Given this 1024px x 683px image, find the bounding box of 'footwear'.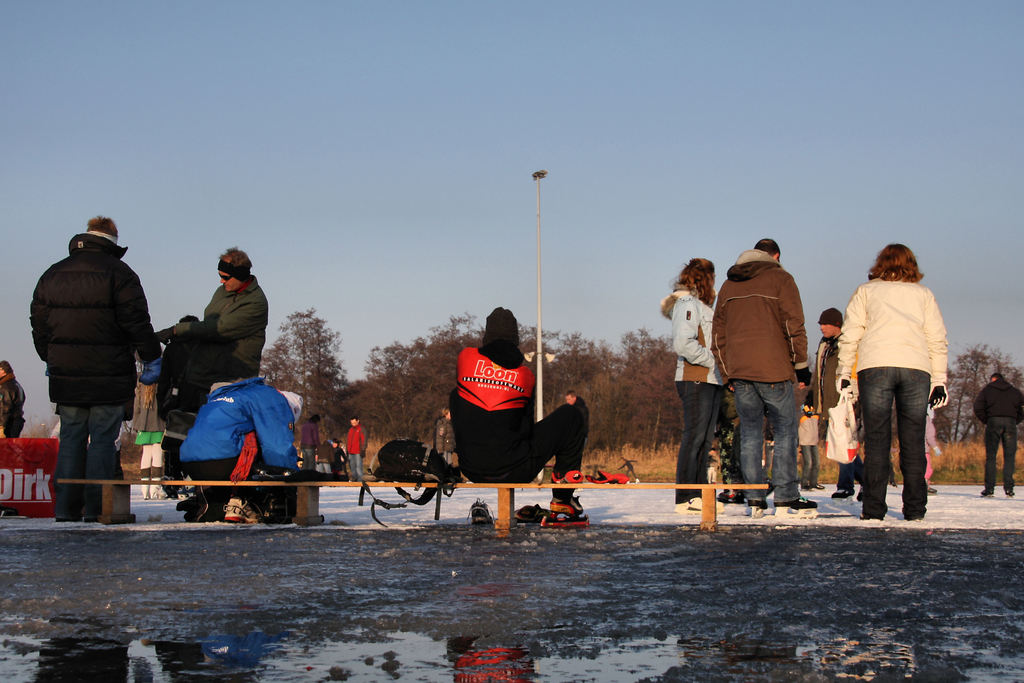
76:511:99:526.
